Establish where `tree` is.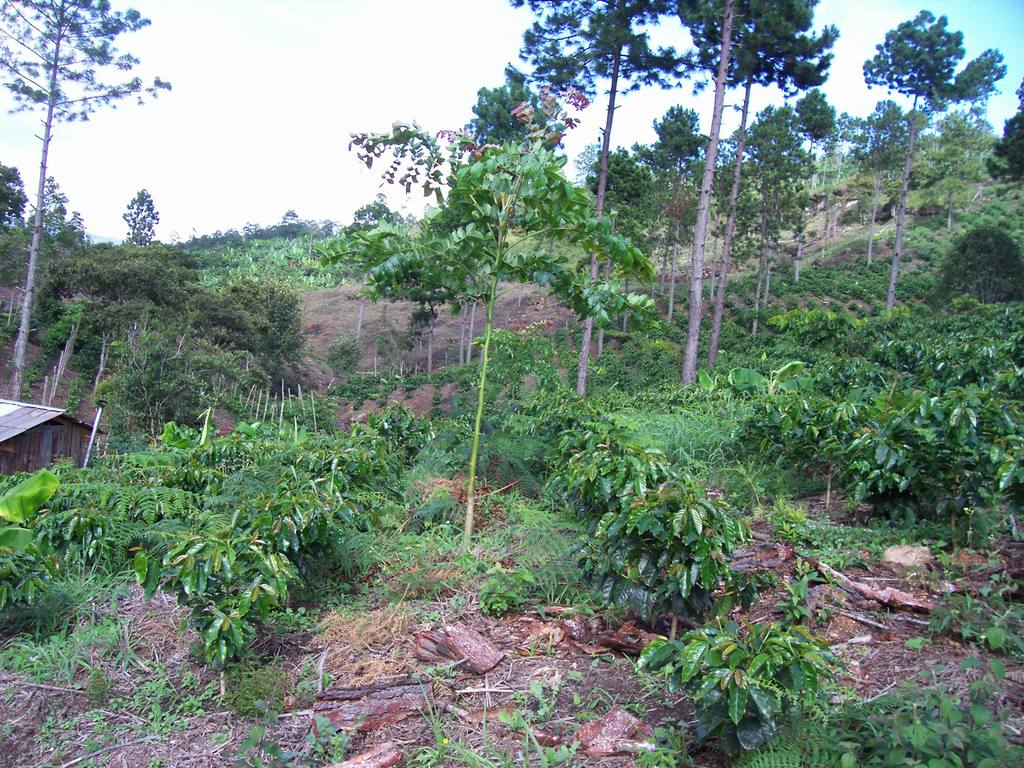
Established at detection(684, 1, 723, 385).
